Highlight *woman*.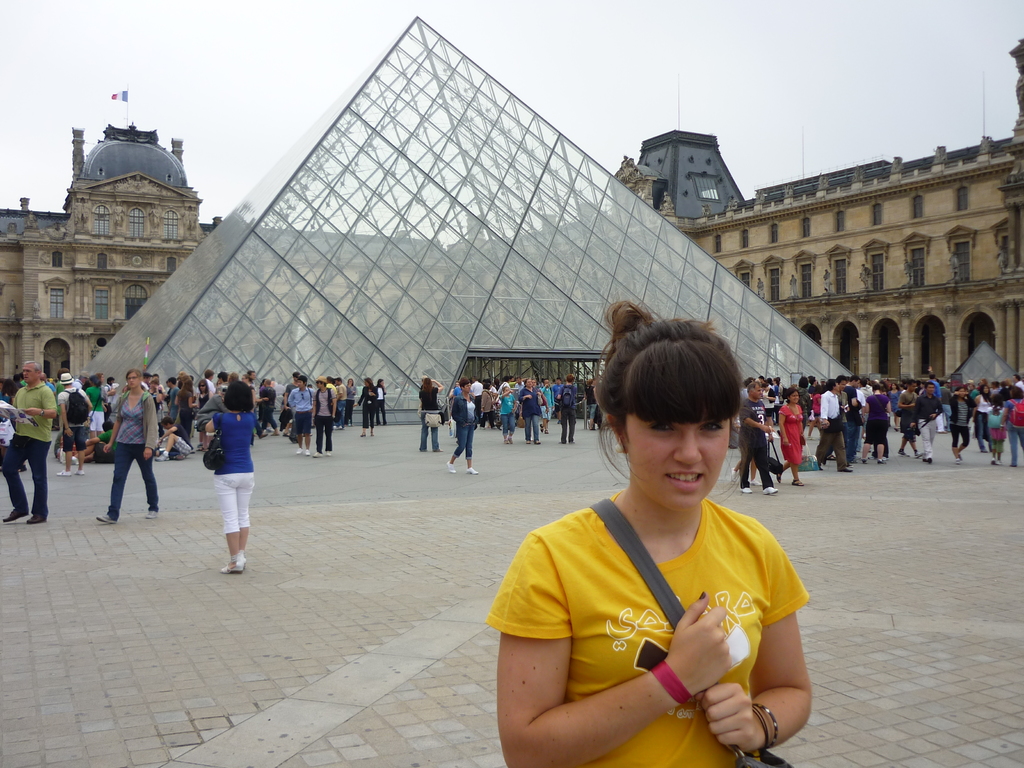
Highlighted region: BBox(490, 303, 807, 767).
